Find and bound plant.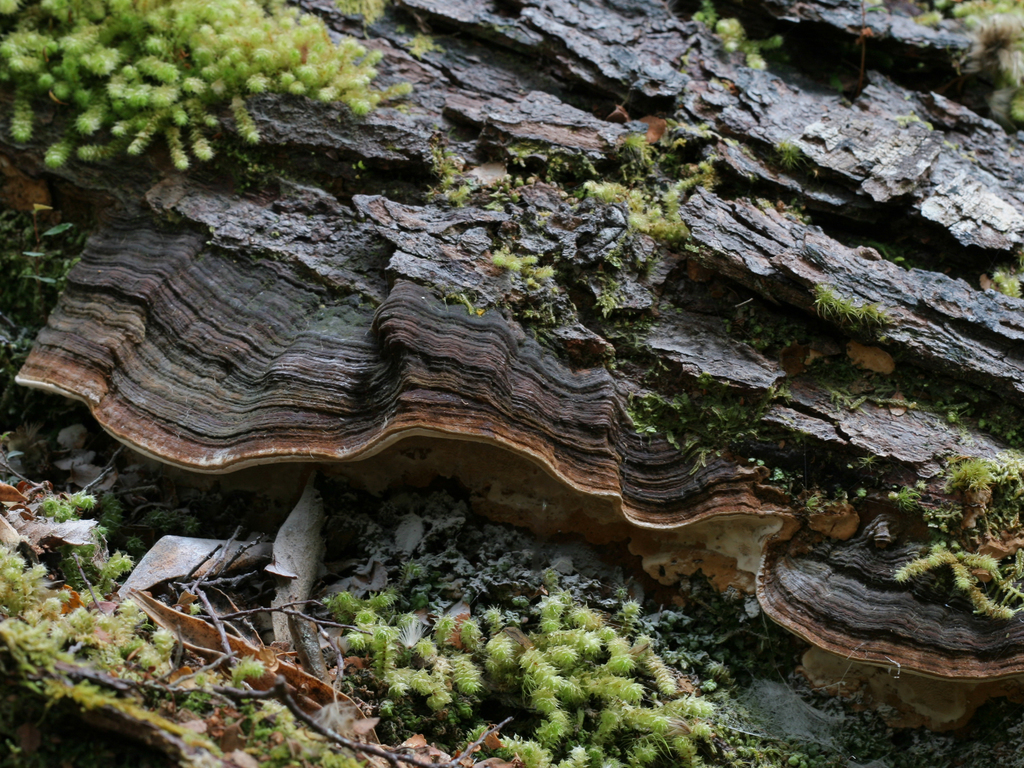
Bound: locate(891, 0, 1023, 151).
